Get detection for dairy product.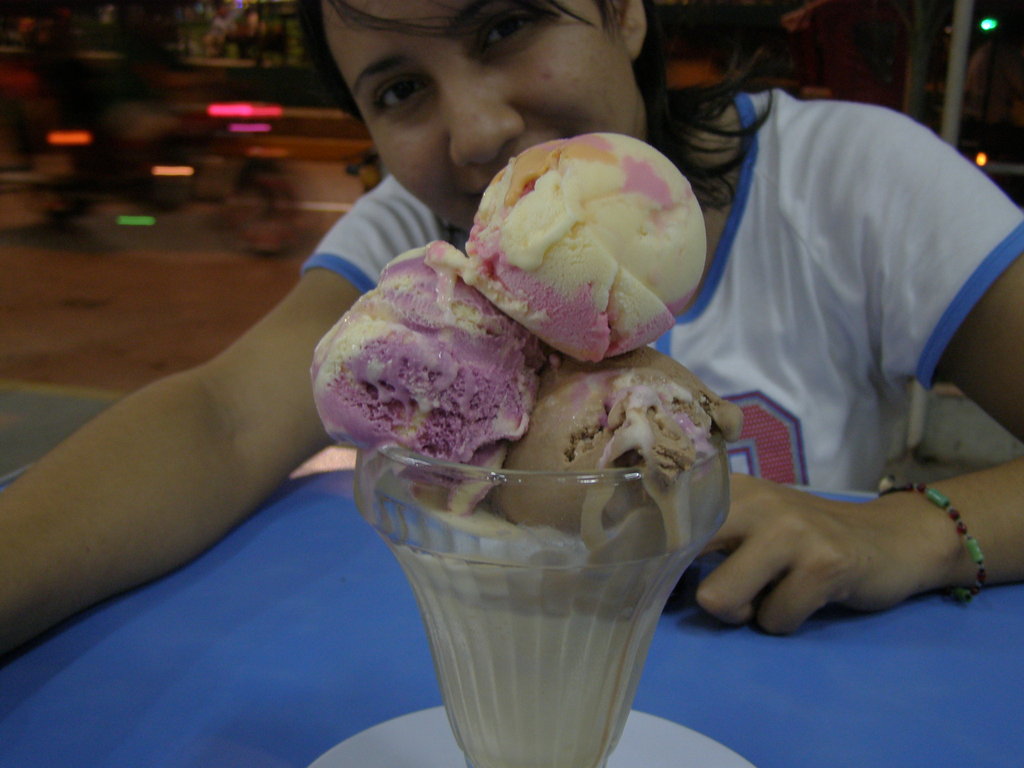
Detection: 323, 246, 535, 459.
